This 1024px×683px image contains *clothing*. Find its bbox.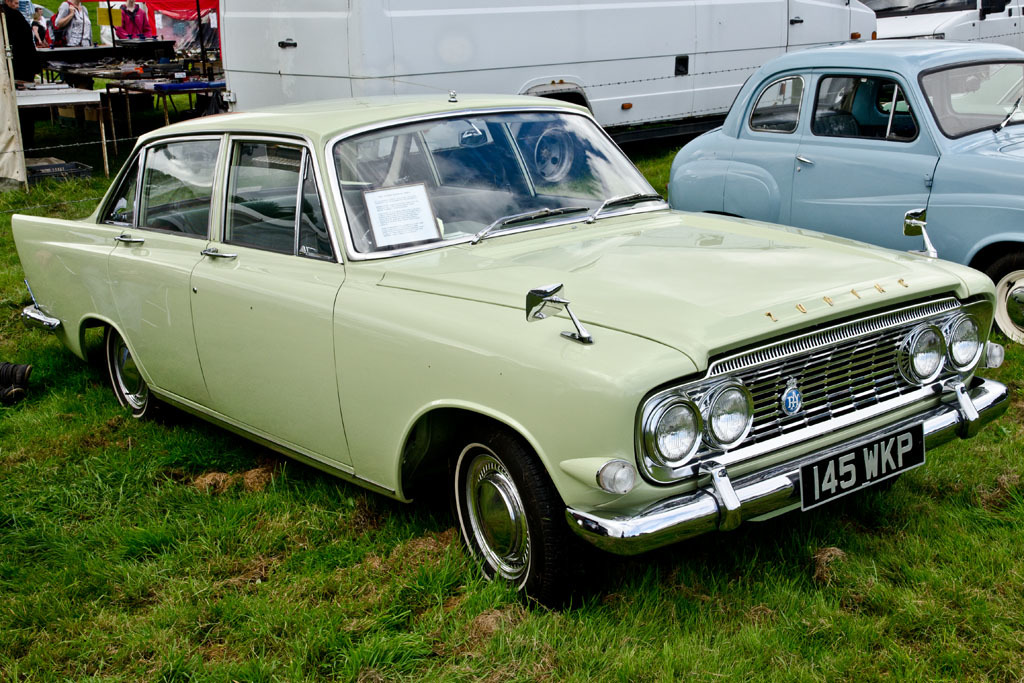
x1=30, y1=18, x2=47, y2=43.
